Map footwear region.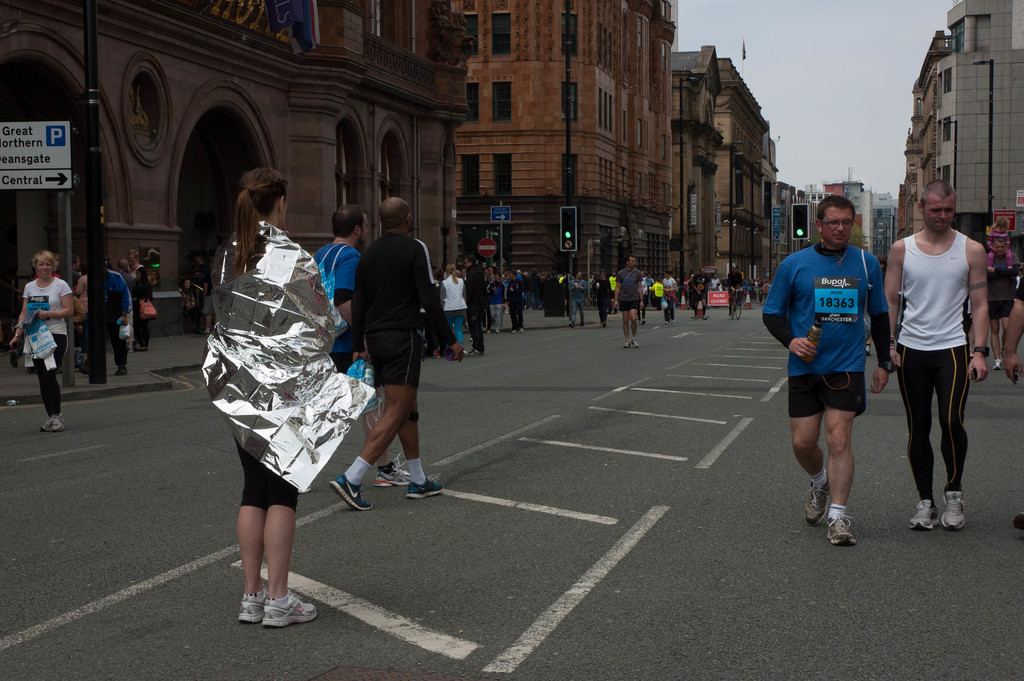
Mapped to <box>138,349,145,350</box>.
